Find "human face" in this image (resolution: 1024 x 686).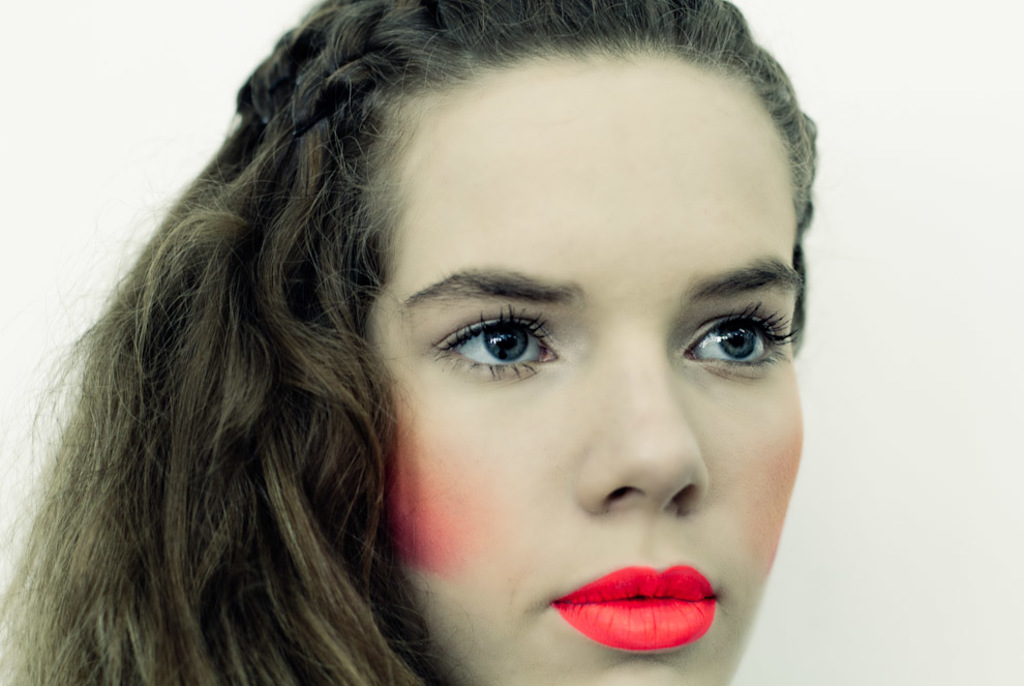
bbox(360, 50, 805, 685).
